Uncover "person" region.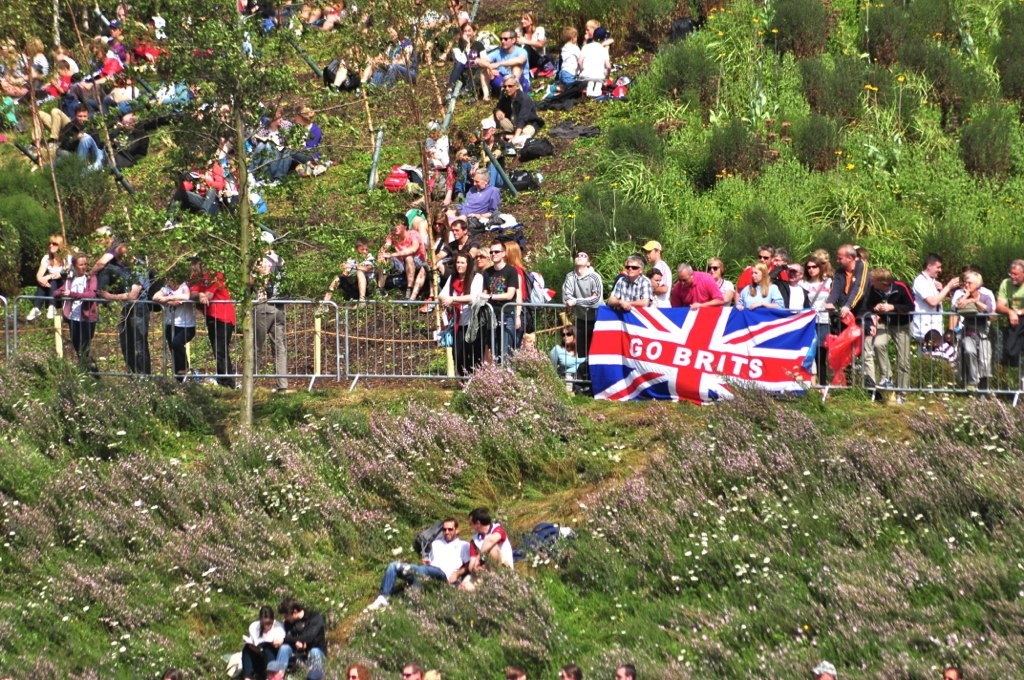
Uncovered: <region>246, 230, 295, 391</region>.
